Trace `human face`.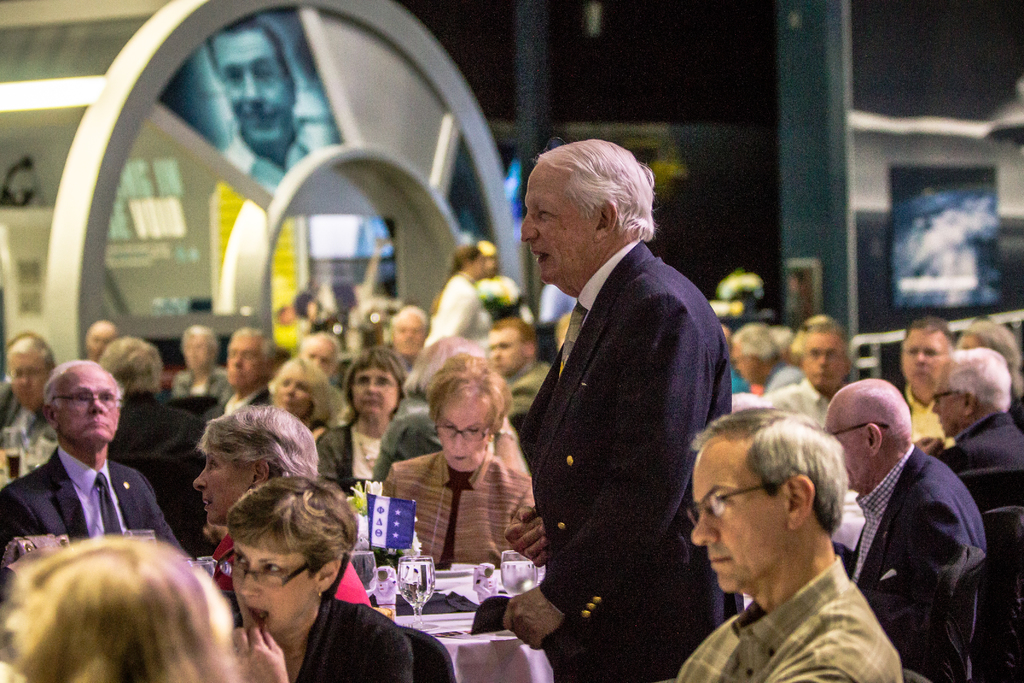
Traced to <box>5,354,47,404</box>.
